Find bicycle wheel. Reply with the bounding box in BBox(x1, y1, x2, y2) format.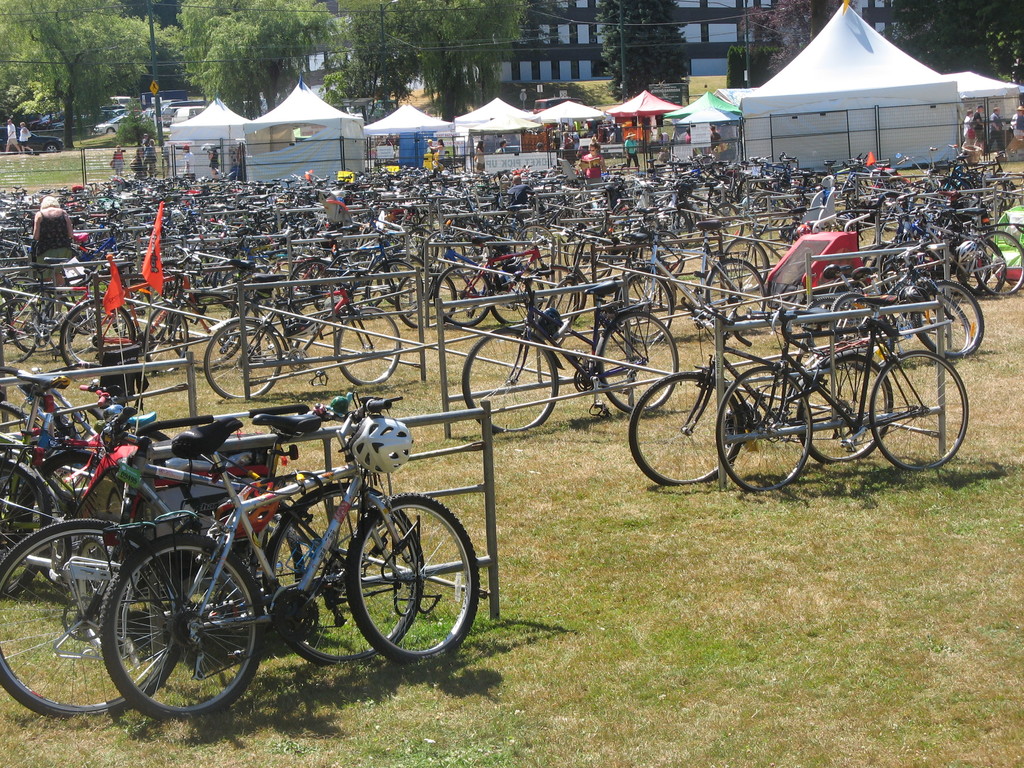
BBox(60, 302, 130, 379).
